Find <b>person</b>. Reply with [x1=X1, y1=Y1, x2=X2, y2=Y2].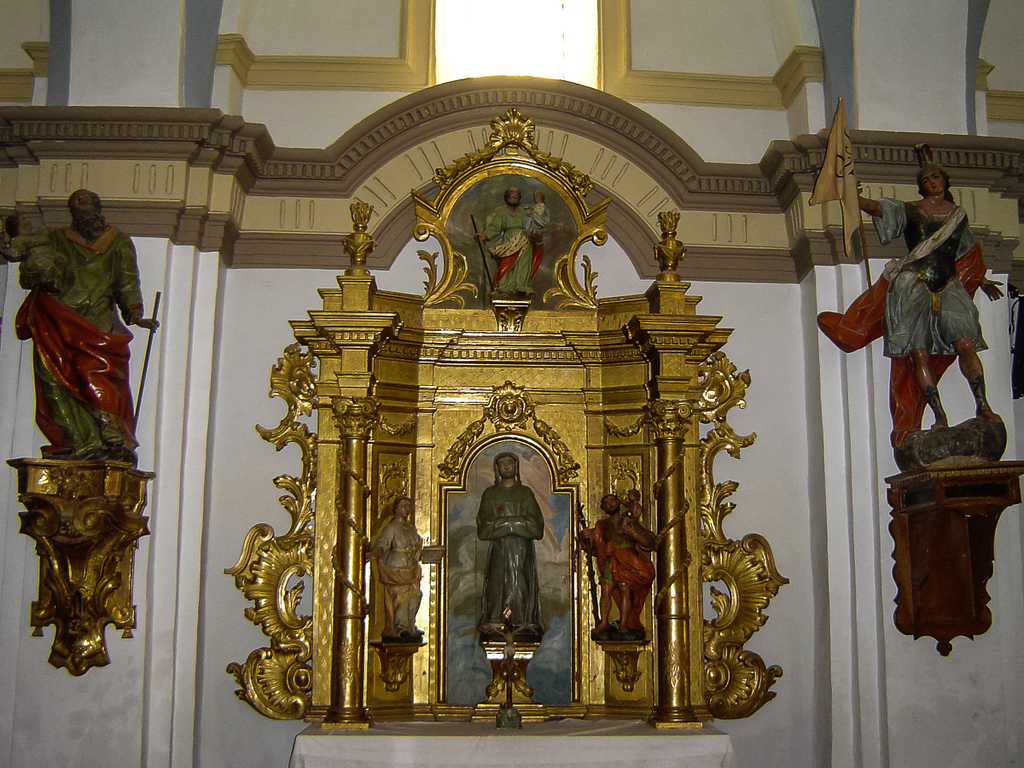
[x1=472, y1=186, x2=541, y2=294].
